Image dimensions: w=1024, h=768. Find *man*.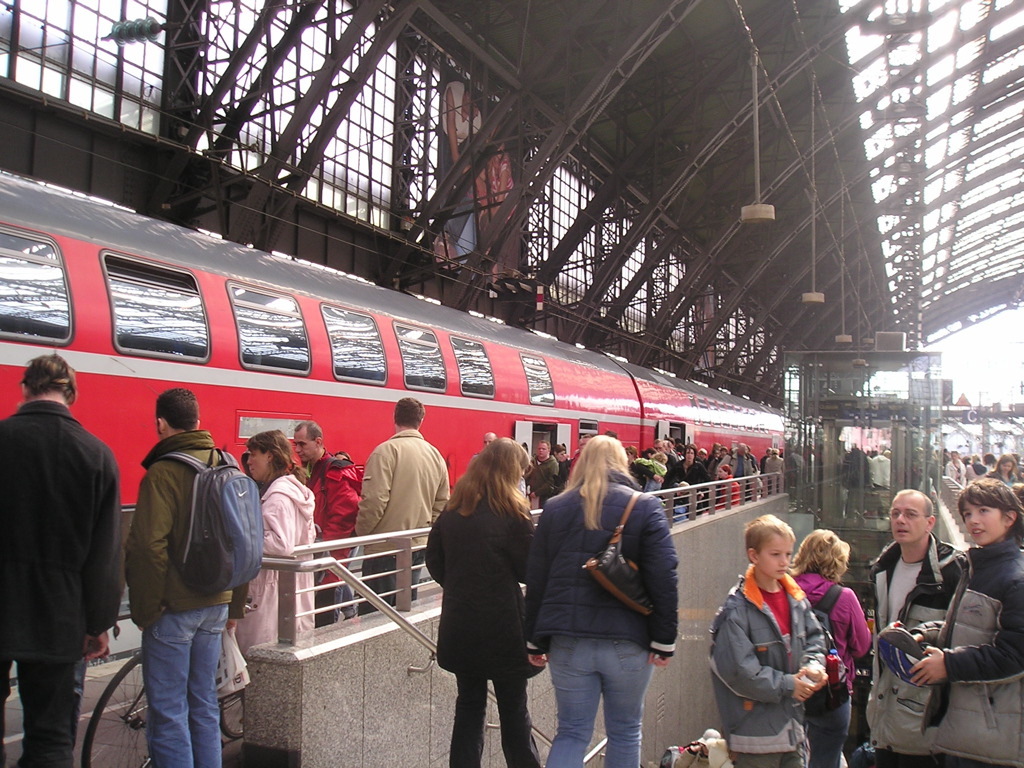
[x1=7, y1=328, x2=119, y2=760].
